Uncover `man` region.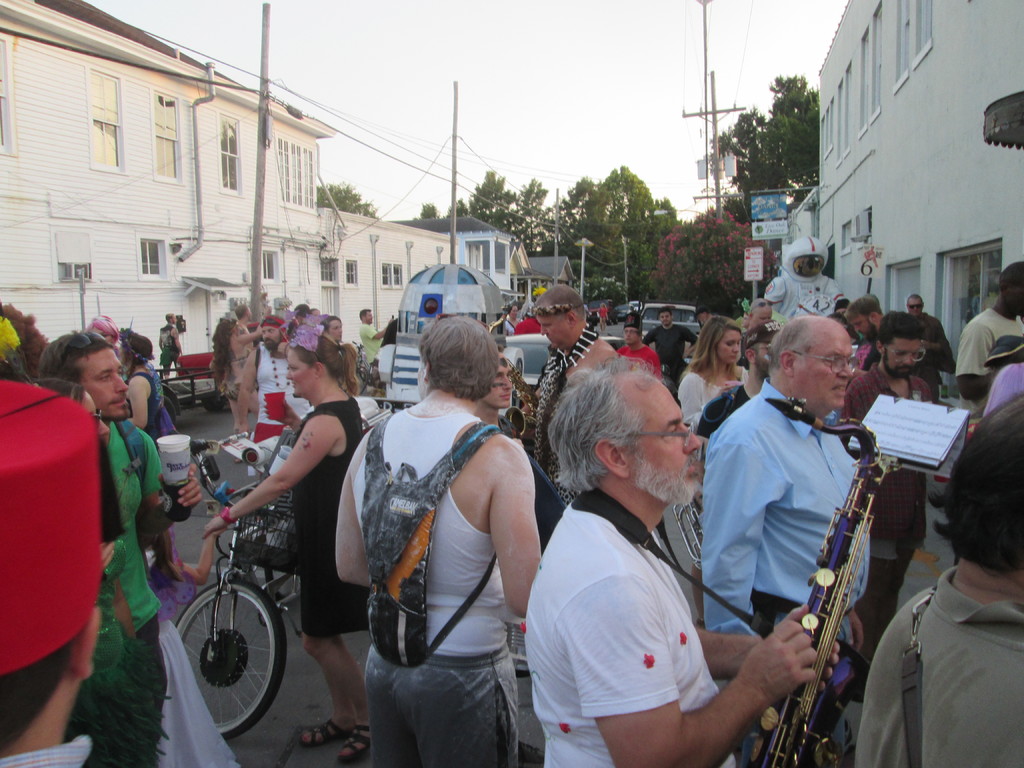
Uncovered: bbox=[521, 360, 842, 767].
